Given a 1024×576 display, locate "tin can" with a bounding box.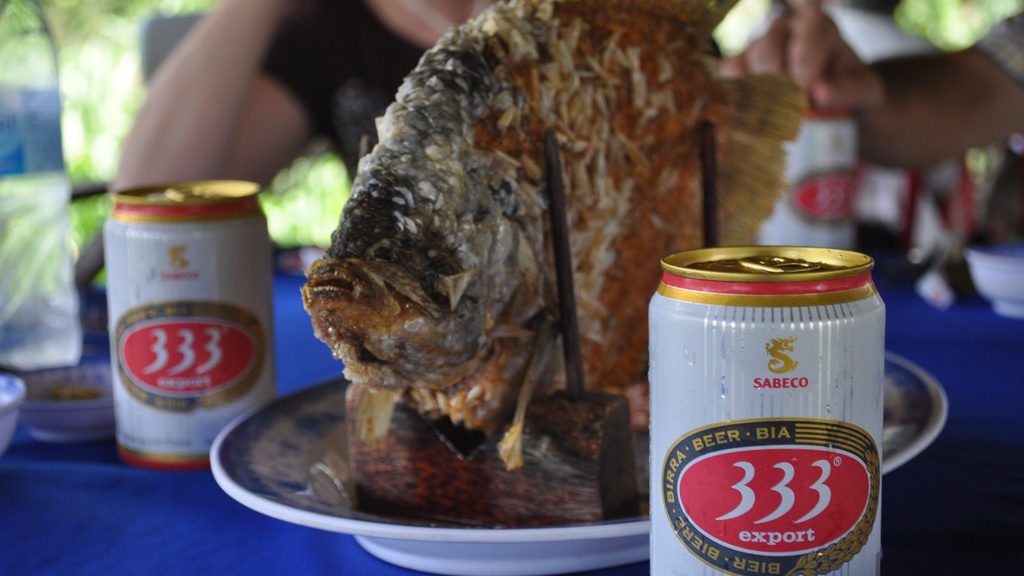
Located: select_region(751, 104, 865, 255).
